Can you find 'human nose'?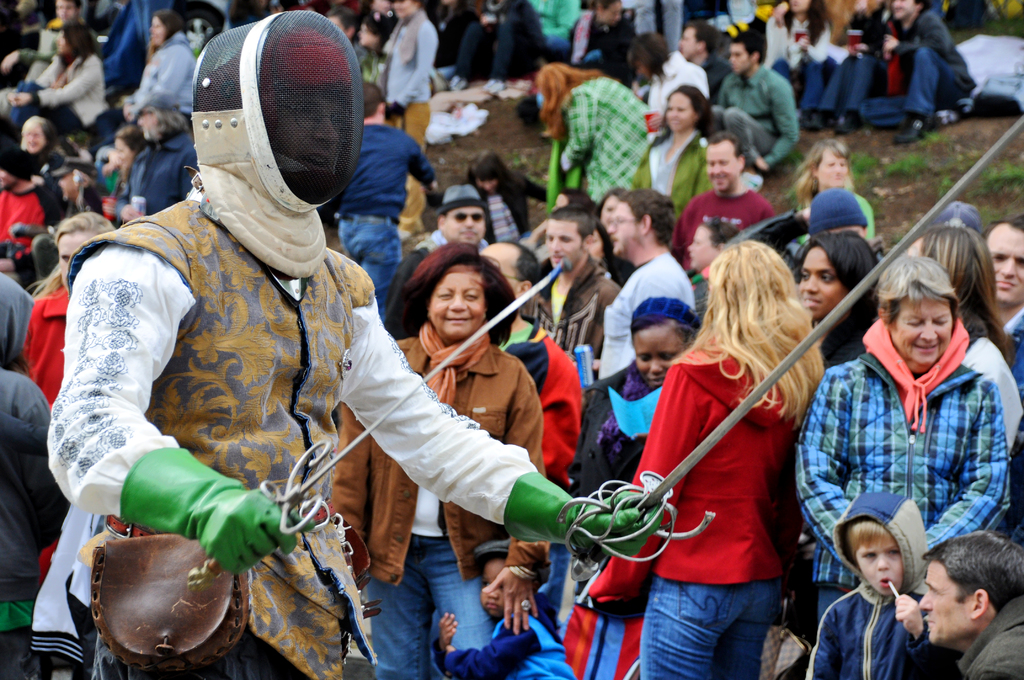
Yes, bounding box: bbox=[998, 261, 1018, 277].
